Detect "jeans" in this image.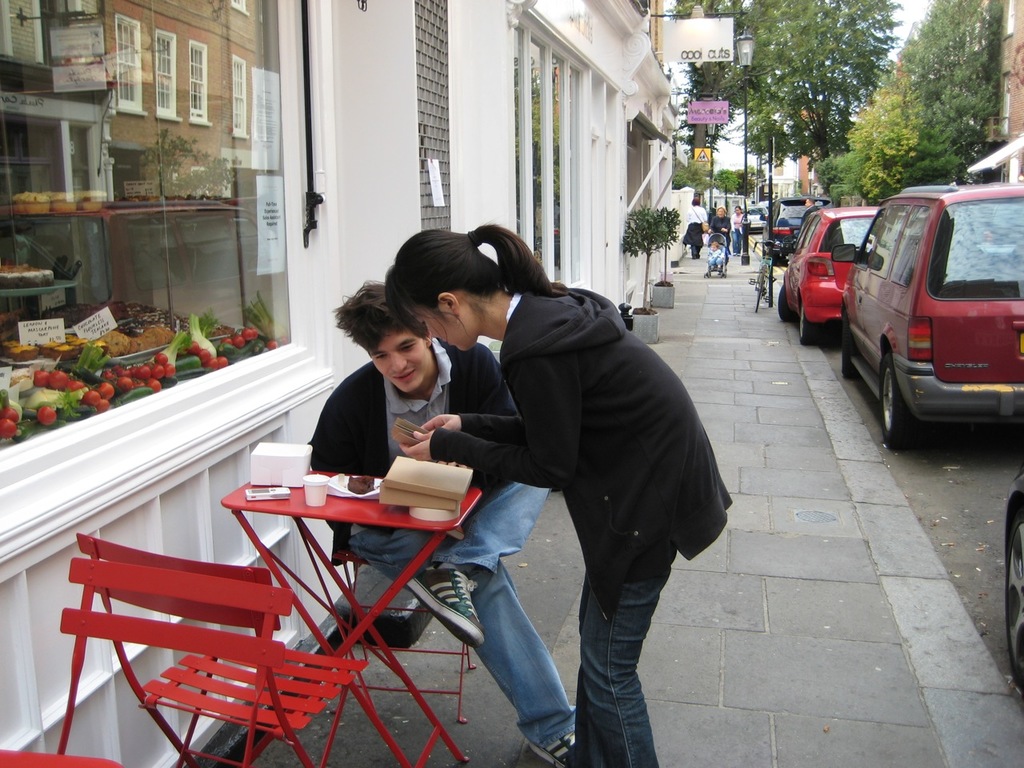
Detection: (left=460, top=554, right=582, bottom=743).
